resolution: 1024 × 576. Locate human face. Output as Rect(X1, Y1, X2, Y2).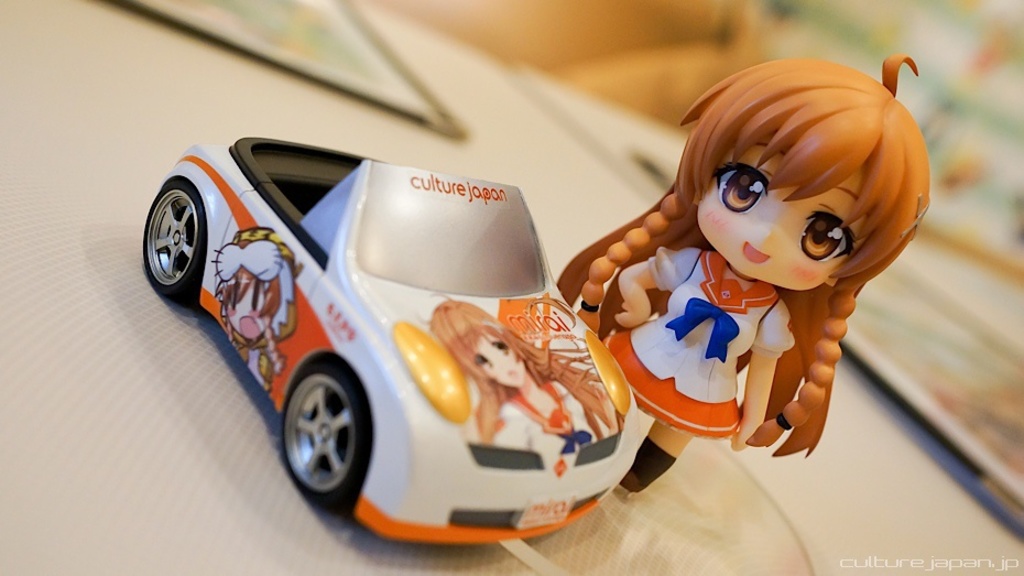
Rect(695, 135, 869, 293).
